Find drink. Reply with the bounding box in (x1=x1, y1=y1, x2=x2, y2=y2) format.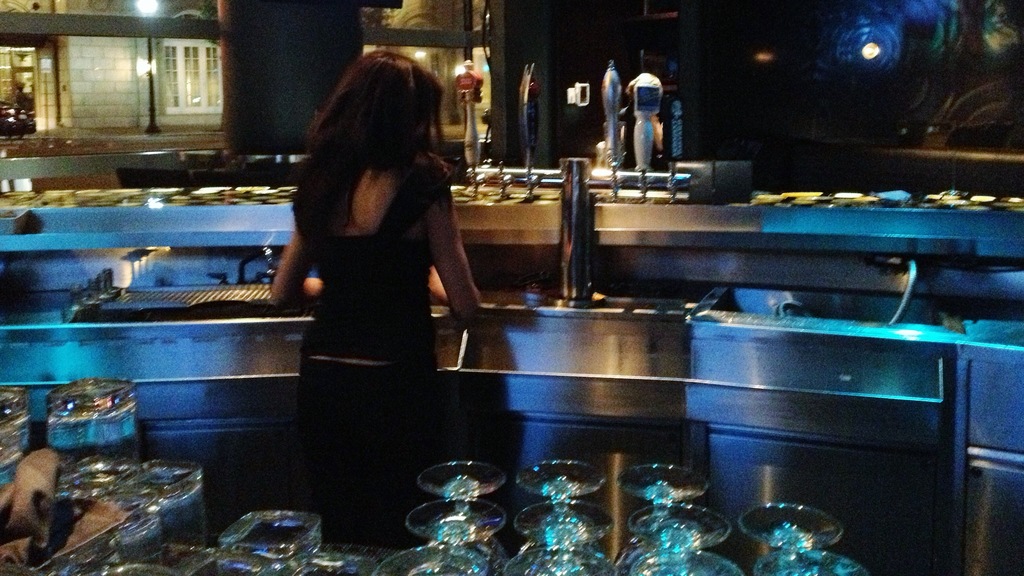
(x1=525, y1=450, x2=604, y2=575).
